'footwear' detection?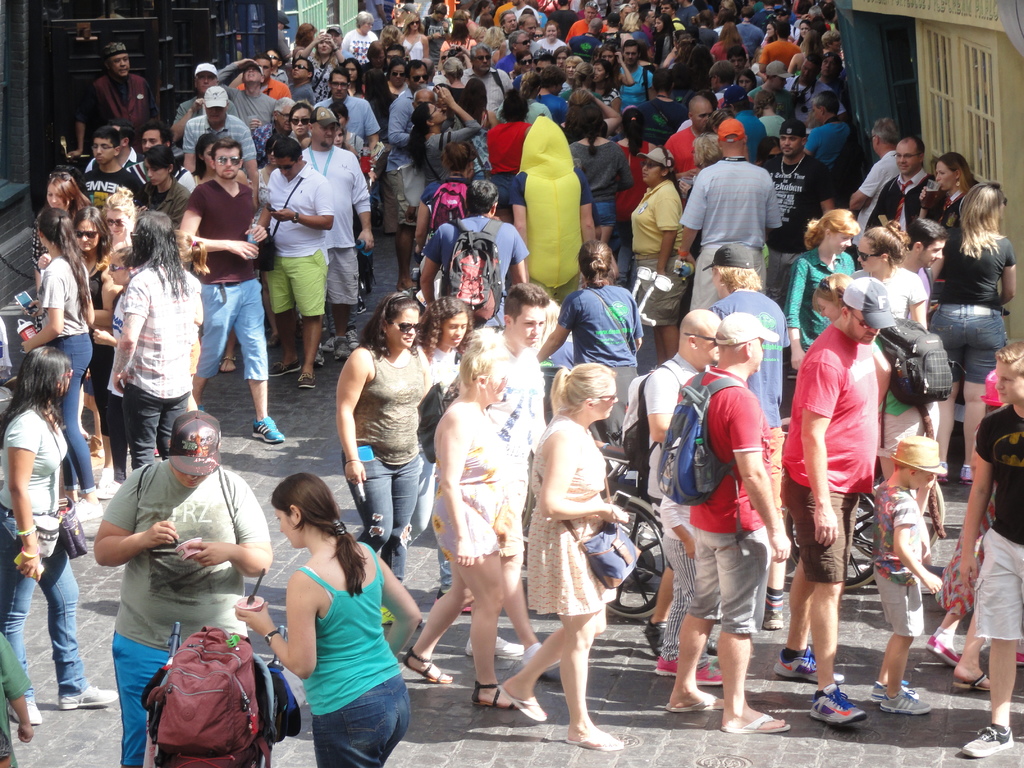
select_region(949, 681, 991, 693)
